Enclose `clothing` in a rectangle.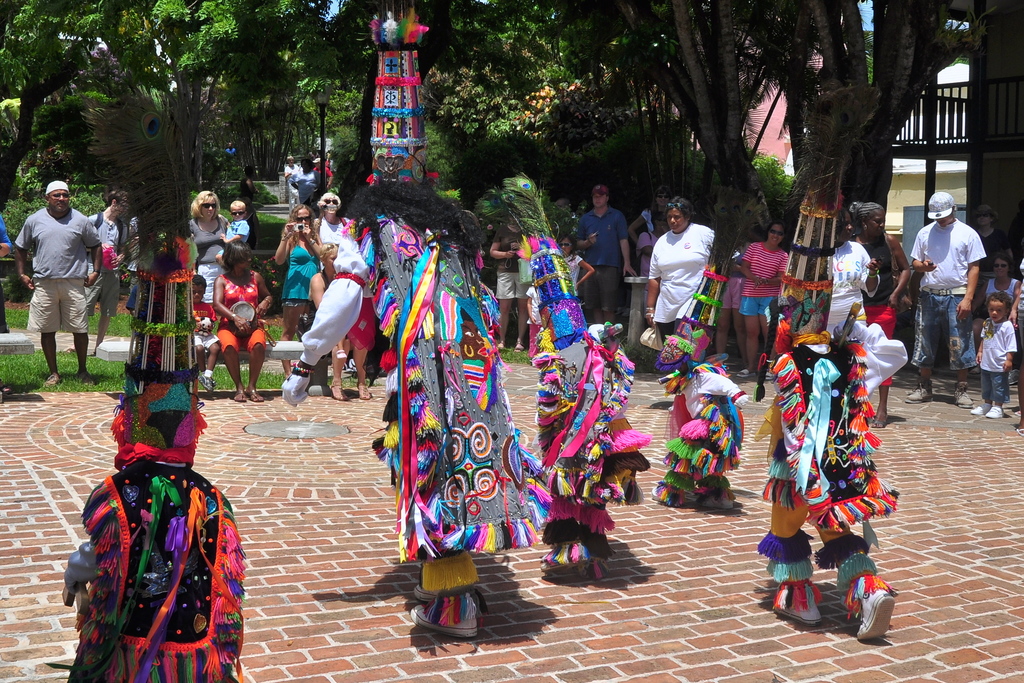
[63, 451, 244, 682].
